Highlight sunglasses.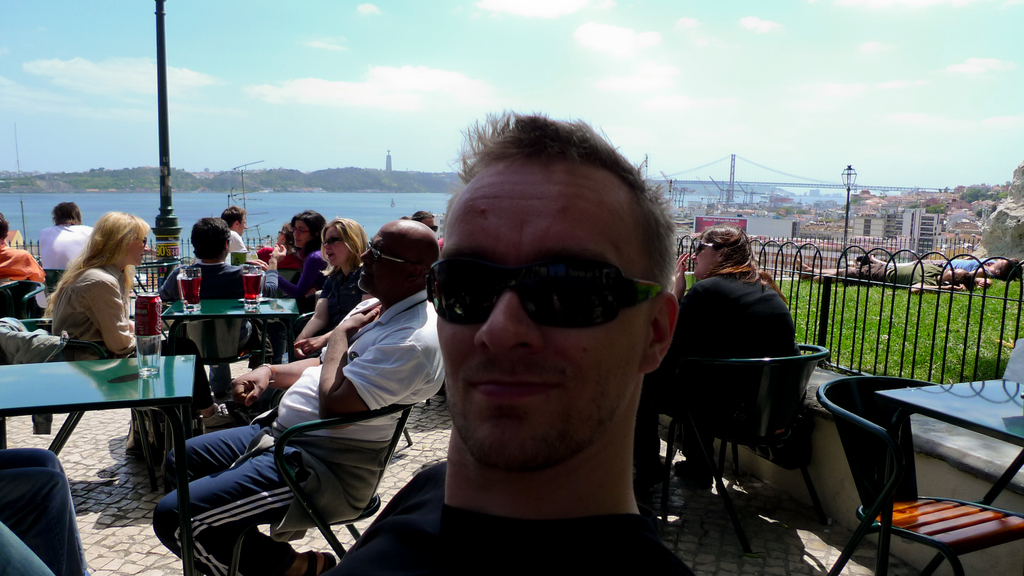
Highlighted region: bbox=(136, 236, 147, 250).
